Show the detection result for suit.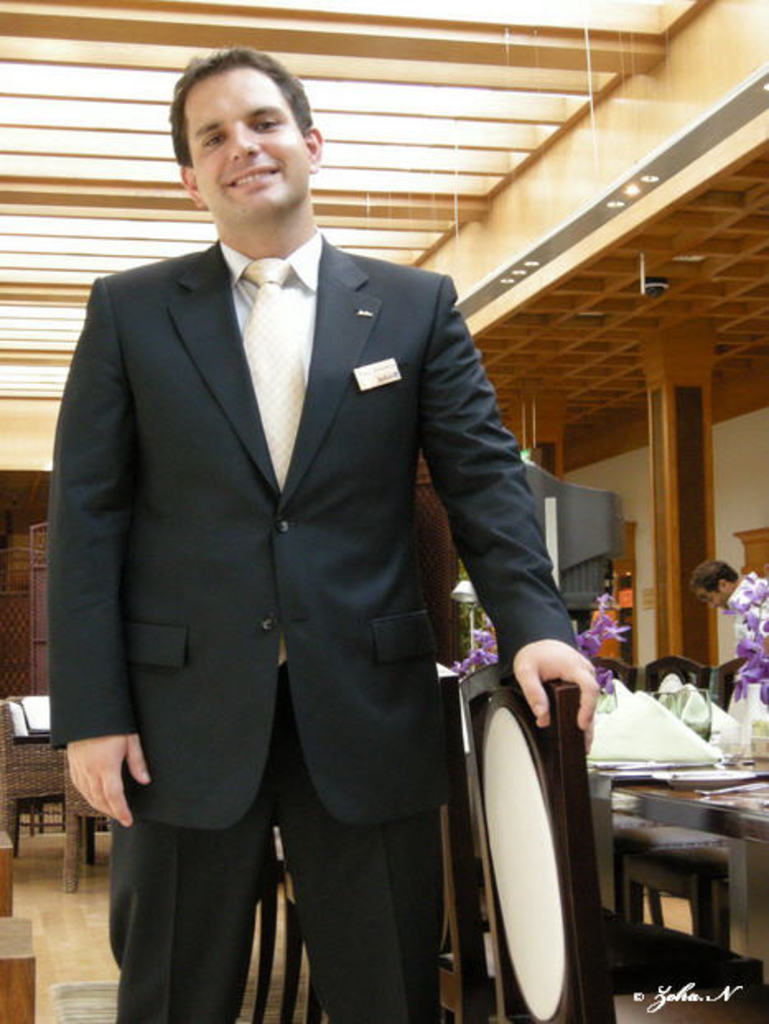
x1=53 y1=234 x2=575 y2=1012.
